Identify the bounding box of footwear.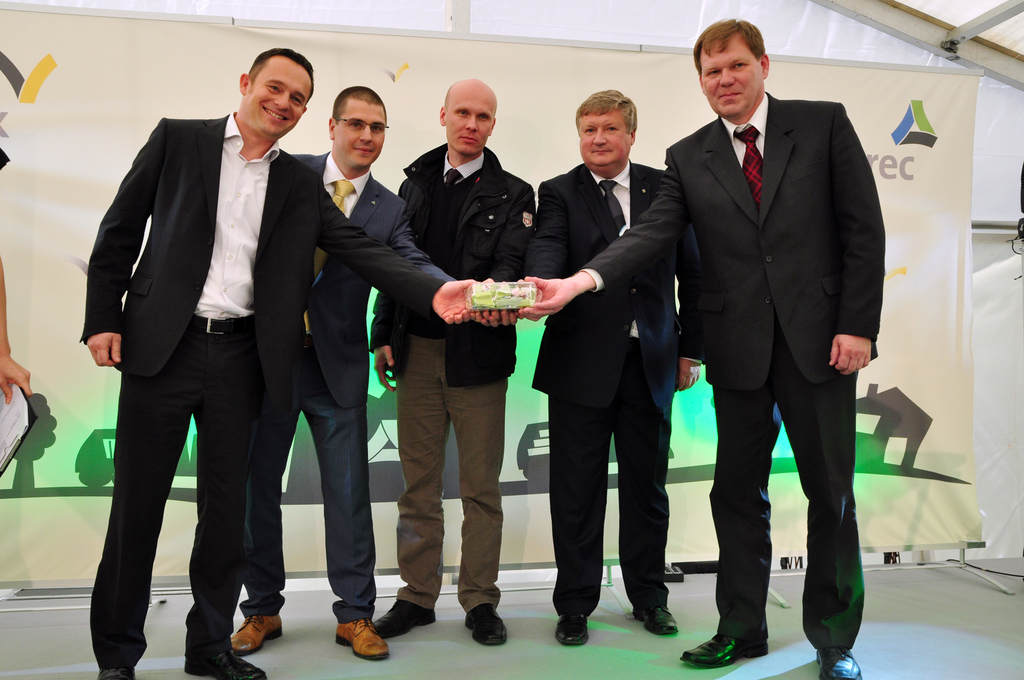
bbox=(812, 644, 863, 679).
